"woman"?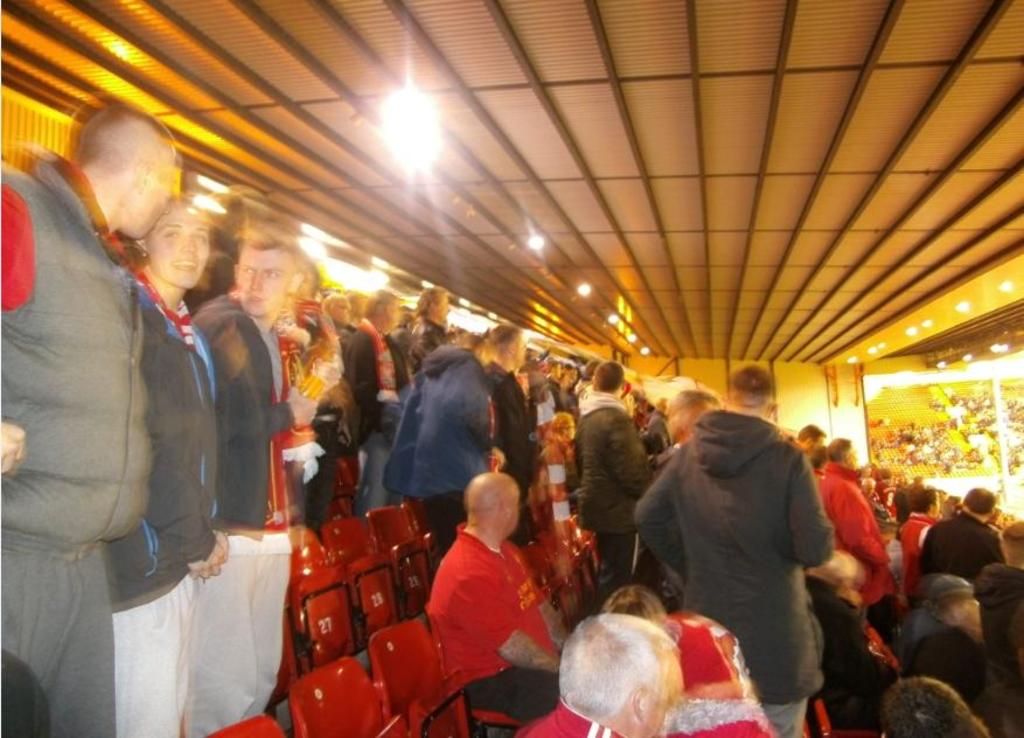
102:187:229:737
